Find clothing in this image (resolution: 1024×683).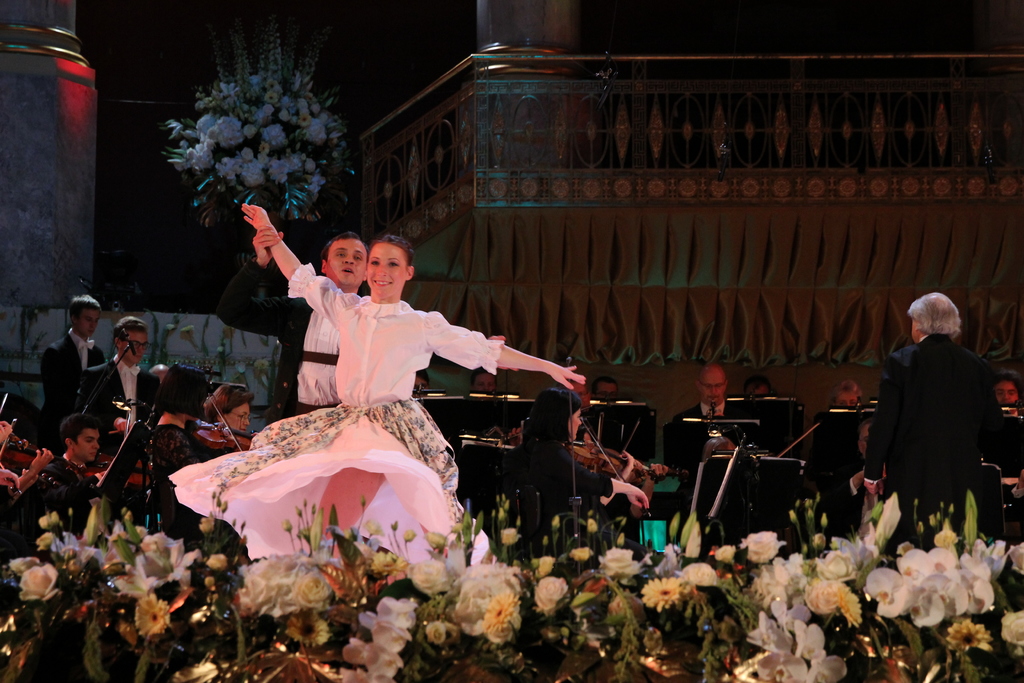
left=83, top=360, right=178, bottom=466.
